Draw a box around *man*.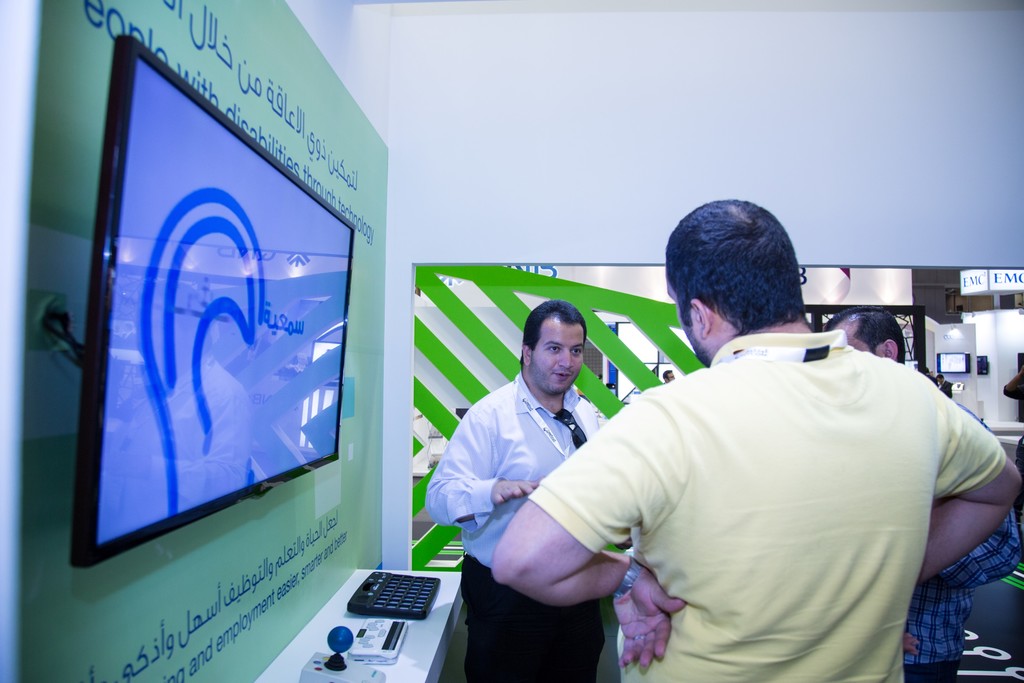
crop(425, 299, 606, 682).
